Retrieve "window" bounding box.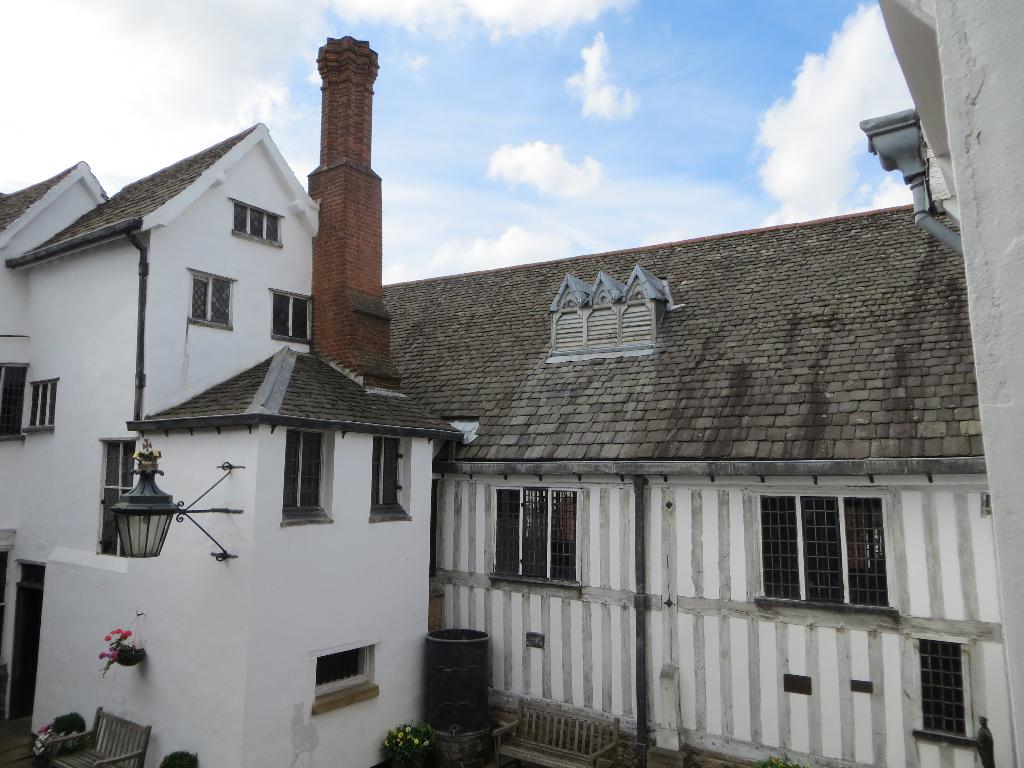
Bounding box: <region>25, 381, 55, 432</region>.
